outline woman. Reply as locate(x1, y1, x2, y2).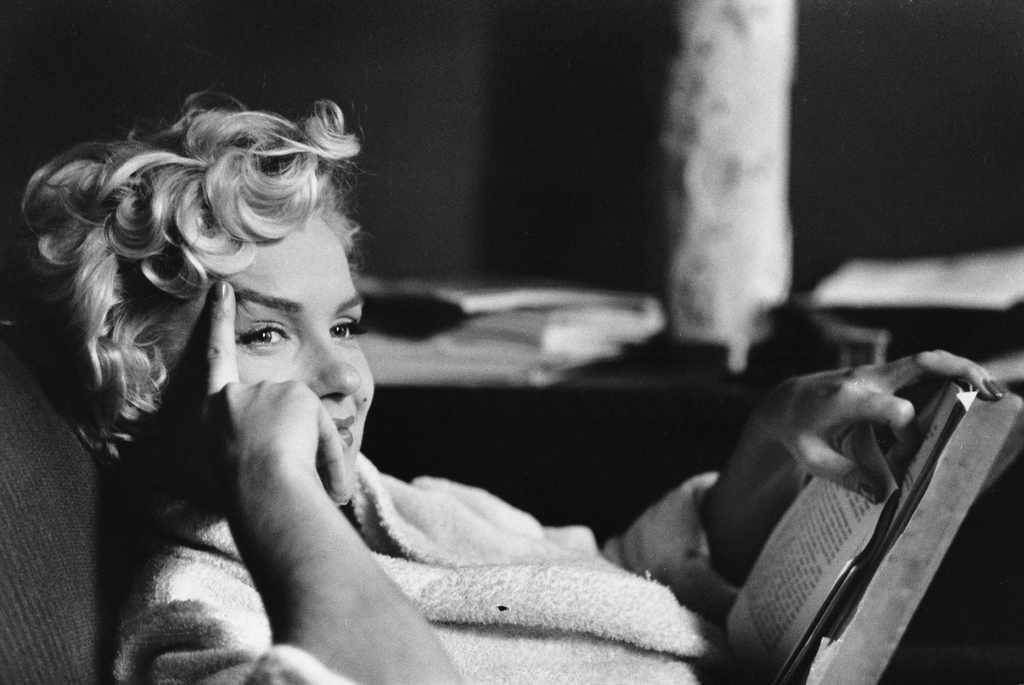
locate(2, 60, 1000, 684).
